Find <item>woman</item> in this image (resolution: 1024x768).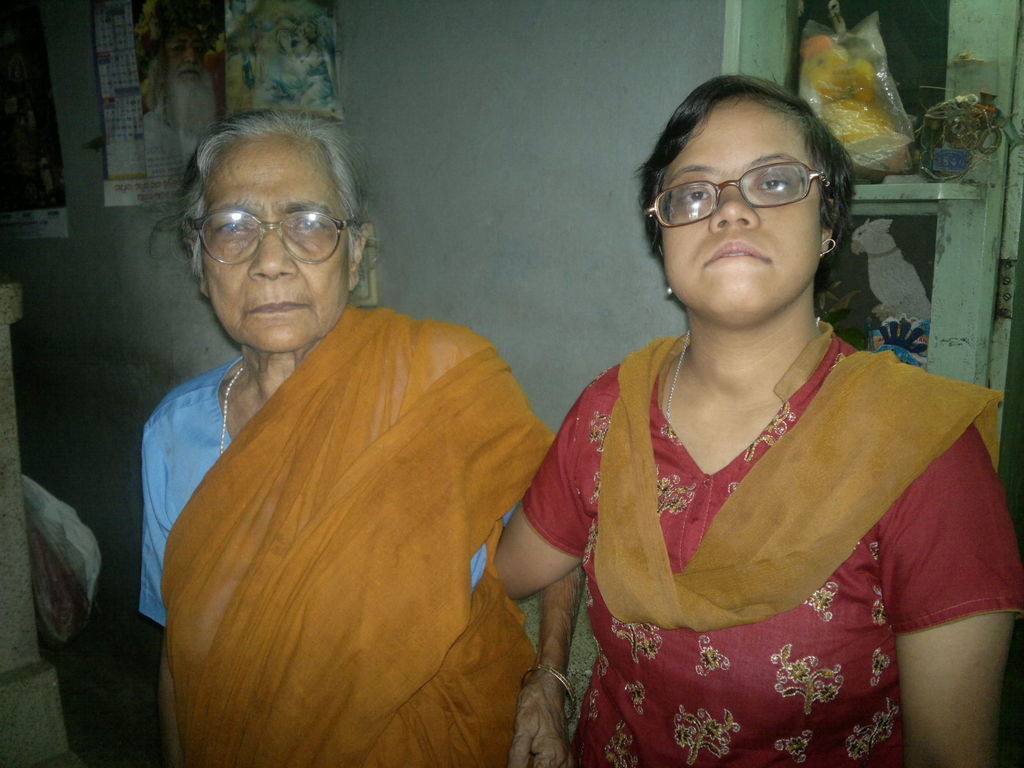
l=137, t=102, r=613, b=767.
